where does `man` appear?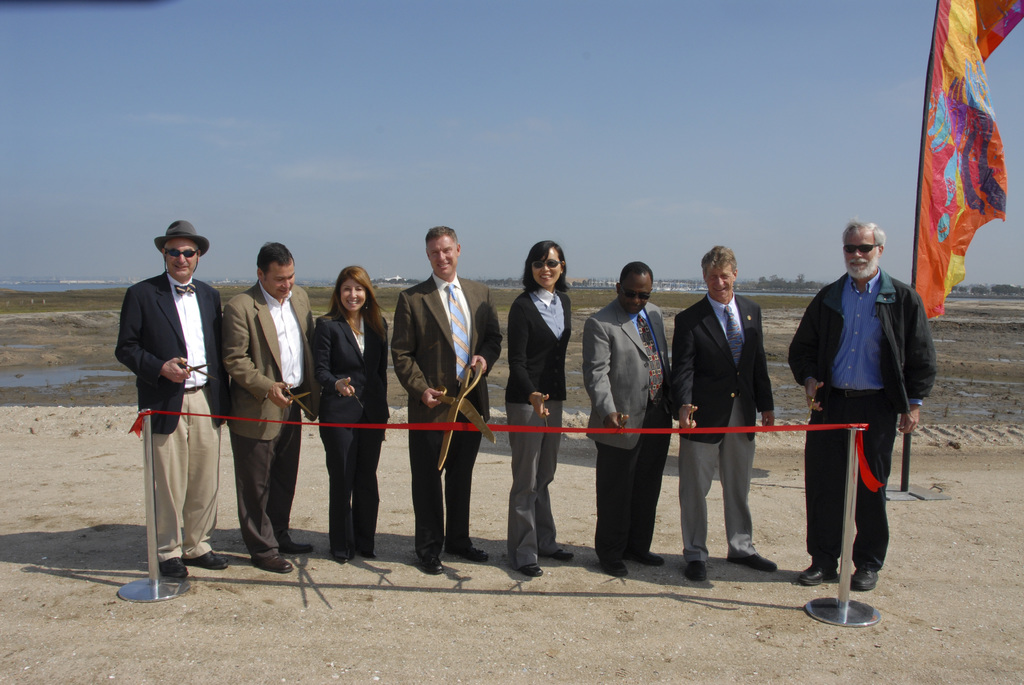
Appears at (left=584, top=253, right=673, bottom=577).
